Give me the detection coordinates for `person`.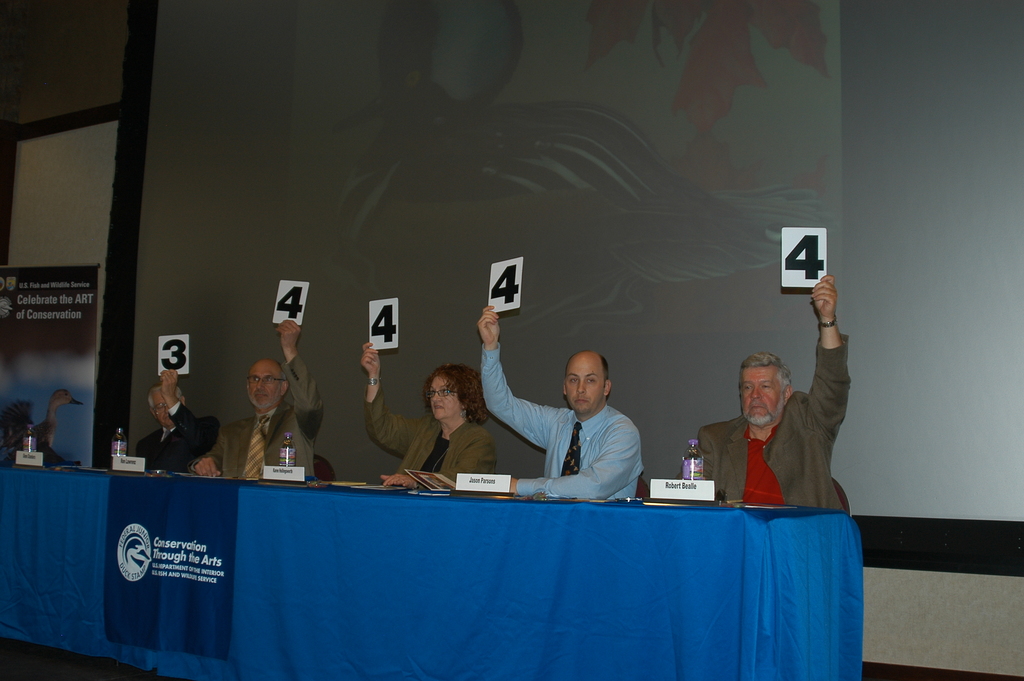
189/322/320/479.
